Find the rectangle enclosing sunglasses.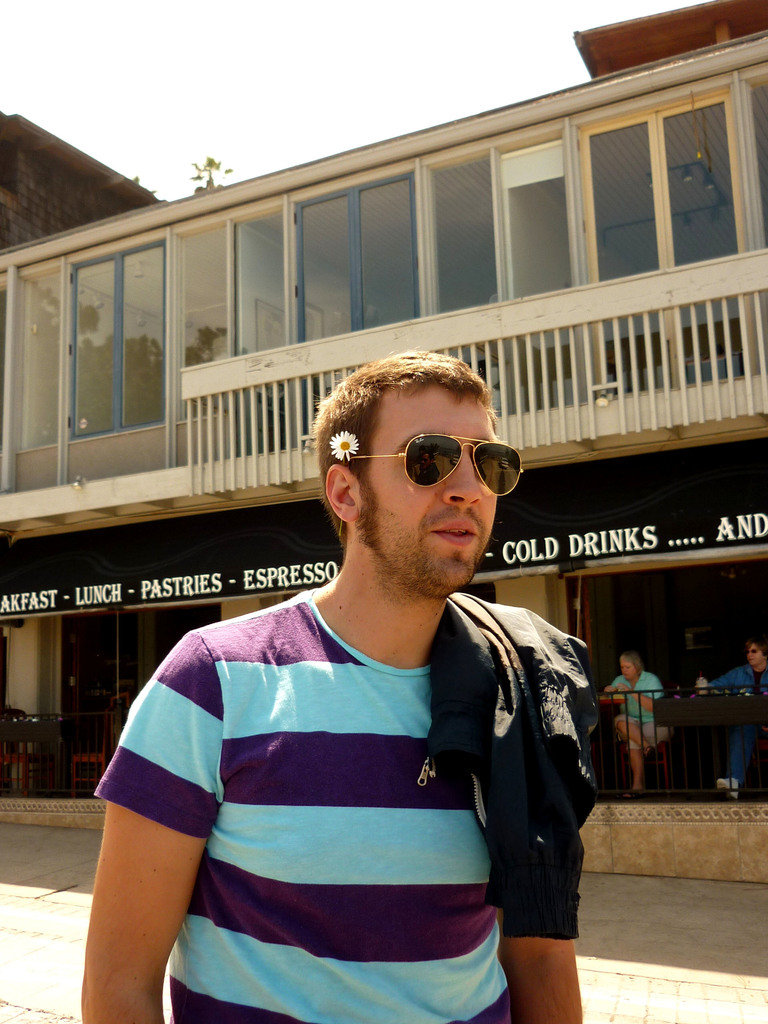
341, 431, 527, 499.
